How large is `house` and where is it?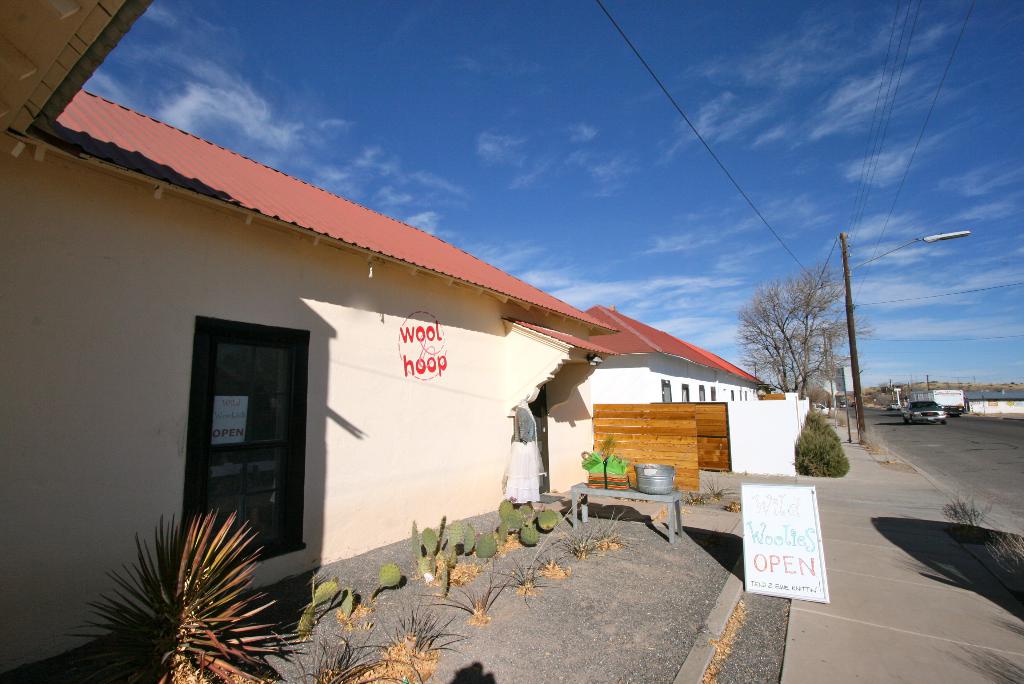
Bounding box: <bbox>0, 0, 622, 678</bbox>.
